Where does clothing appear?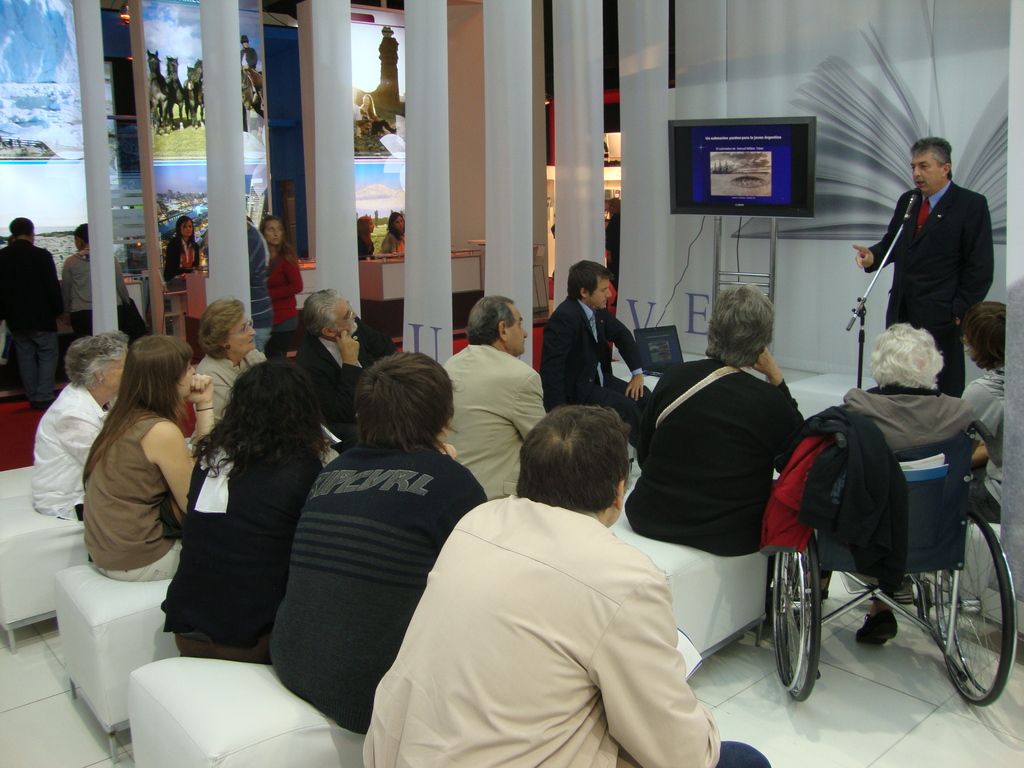
Appears at <region>0, 235, 65, 316</region>.
